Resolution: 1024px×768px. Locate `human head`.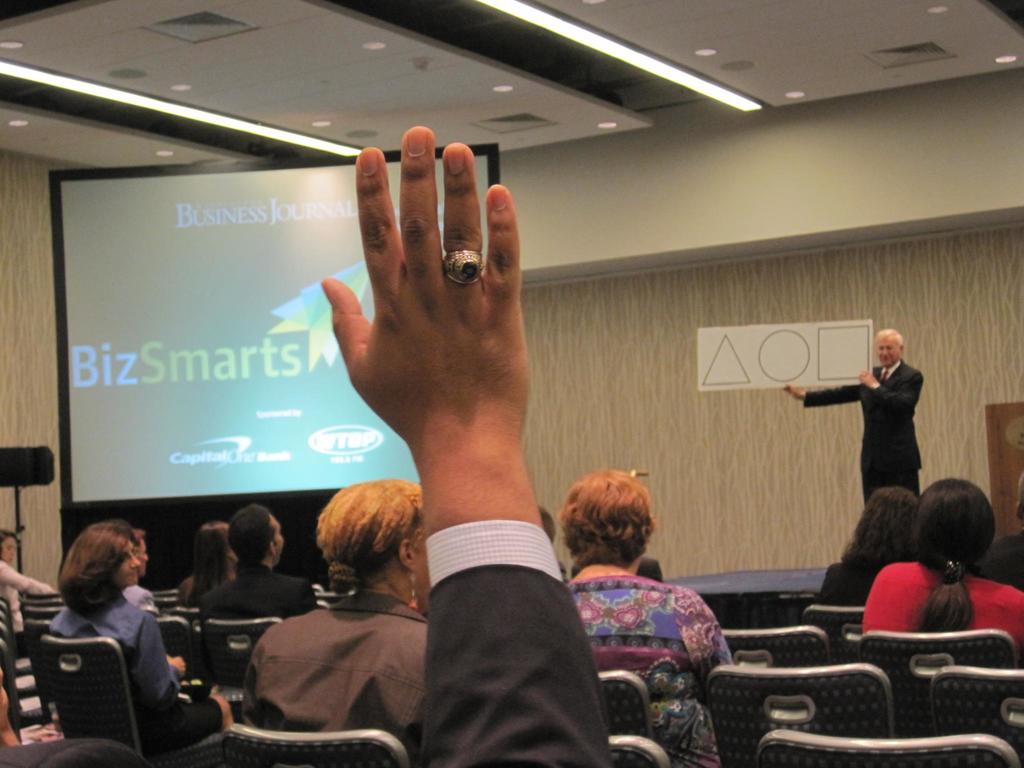
[x1=867, y1=488, x2=917, y2=554].
